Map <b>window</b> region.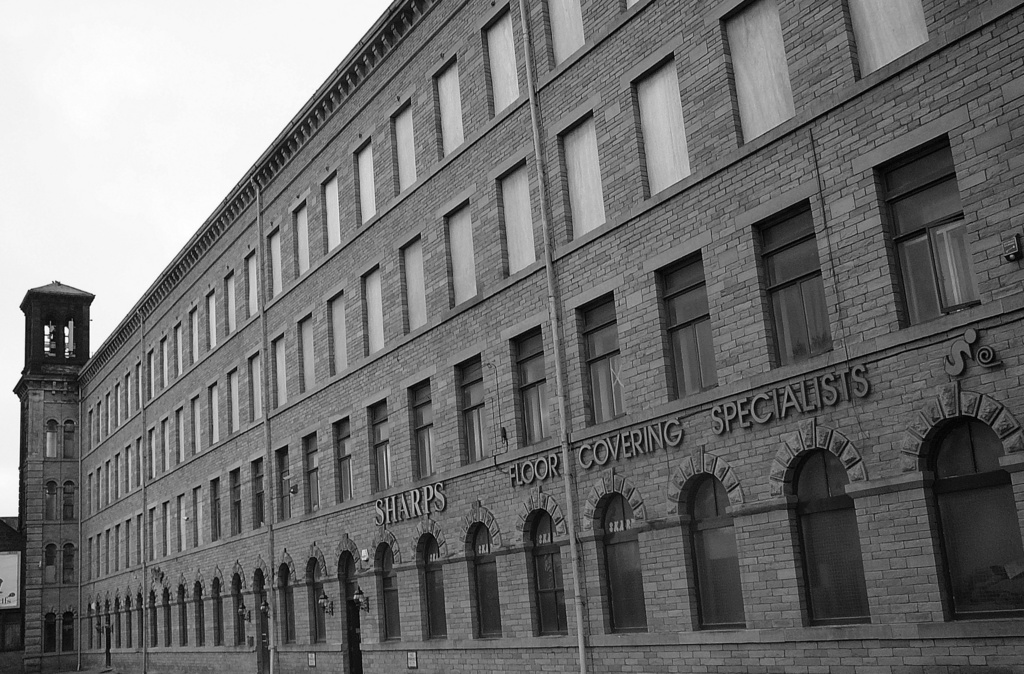
Mapped to (662,251,721,399).
